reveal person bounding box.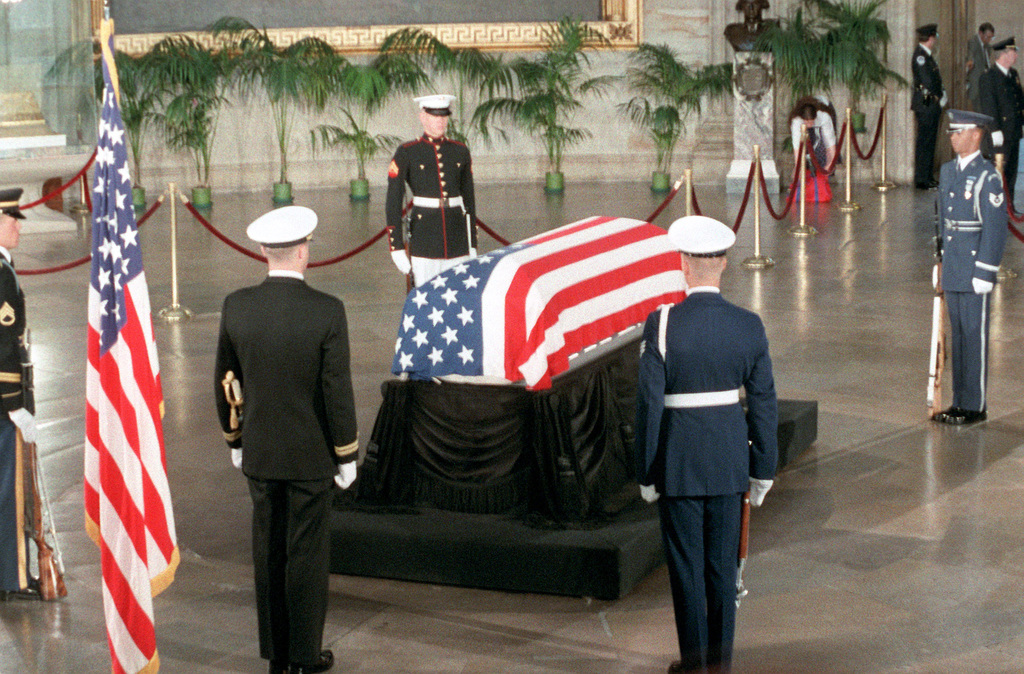
Revealed: x1=932, y1=110, x2=1005, y2=422.
